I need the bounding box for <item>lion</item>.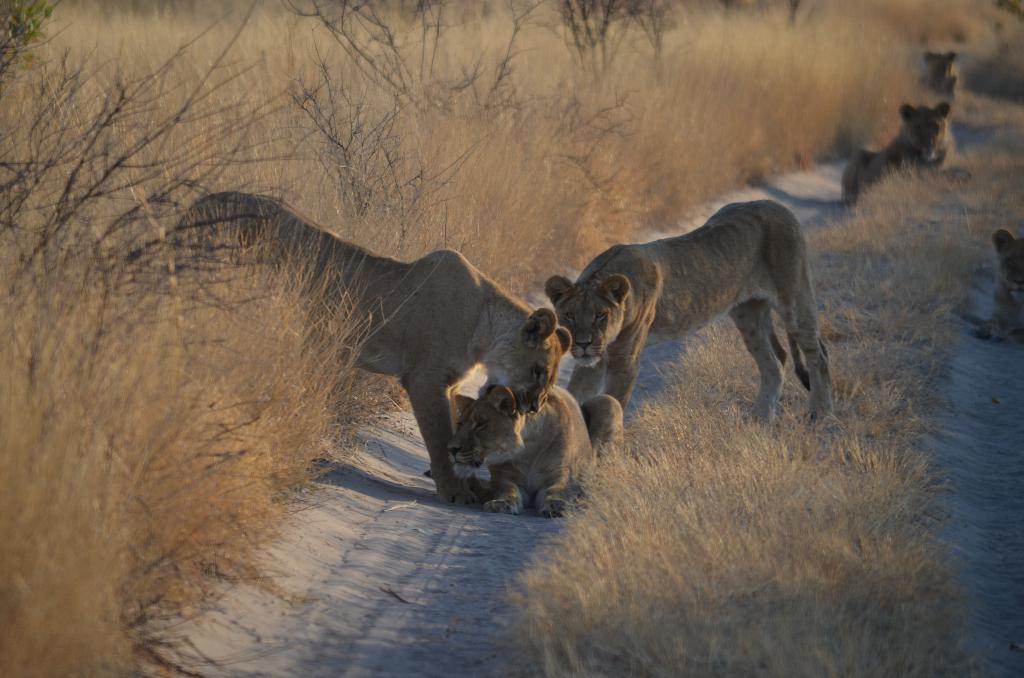
Here it is: <box>176,196,572,507</box>.
